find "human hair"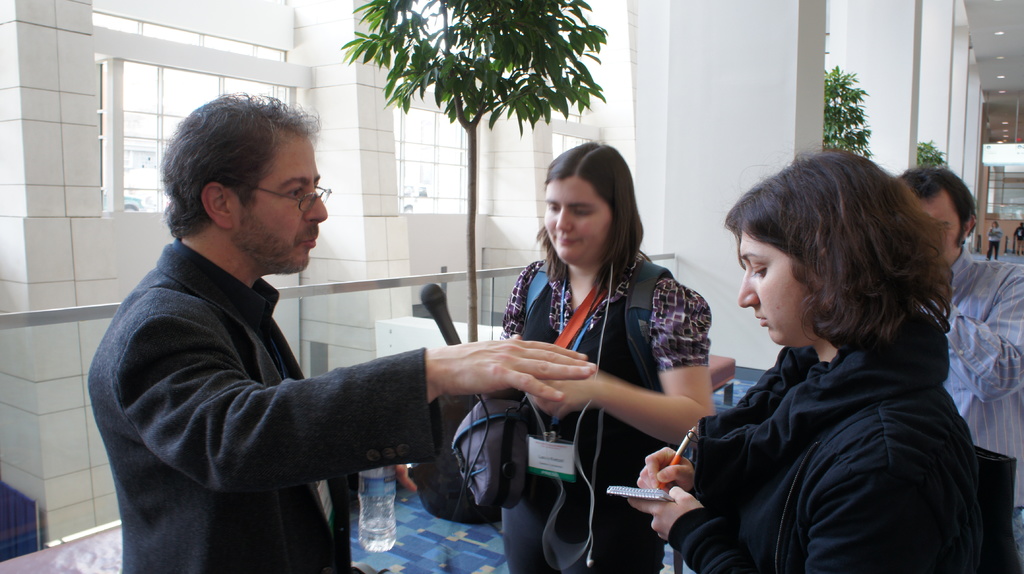
detection(728, 153, 956, 372)
